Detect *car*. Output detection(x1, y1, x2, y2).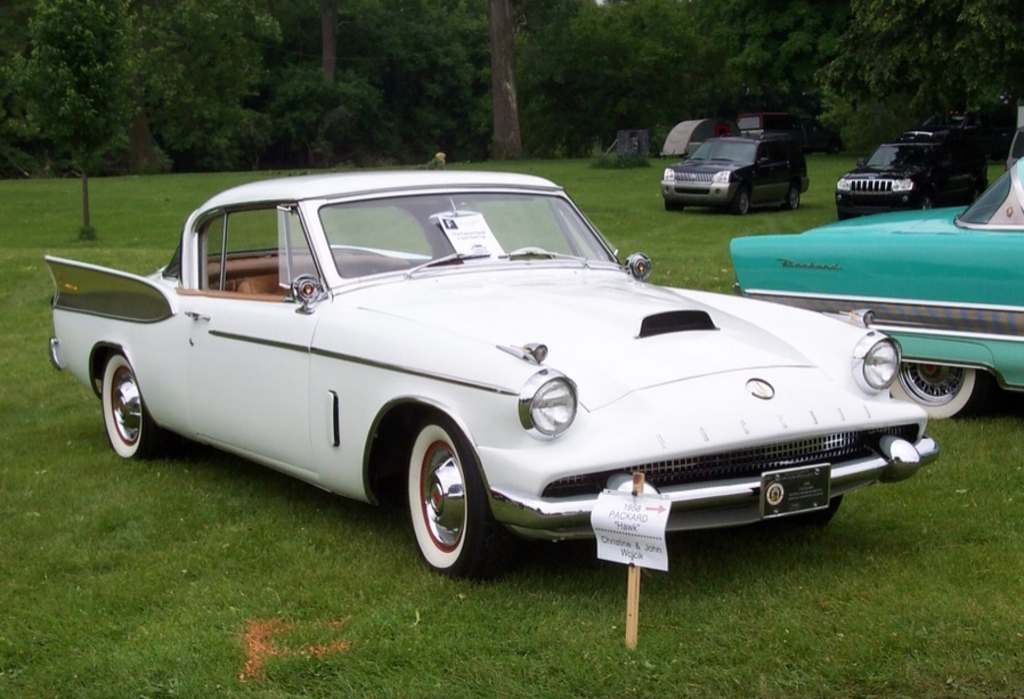
detection(834, 135, 988, 217).
